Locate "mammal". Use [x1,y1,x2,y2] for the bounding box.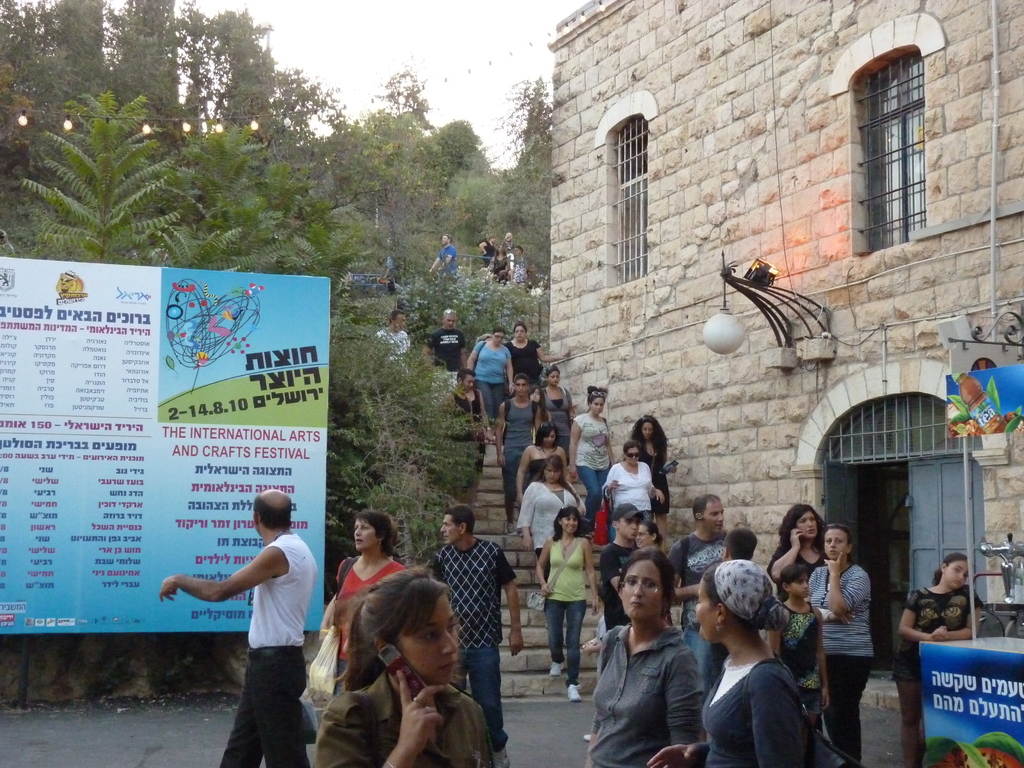
[890,552,984,767].
